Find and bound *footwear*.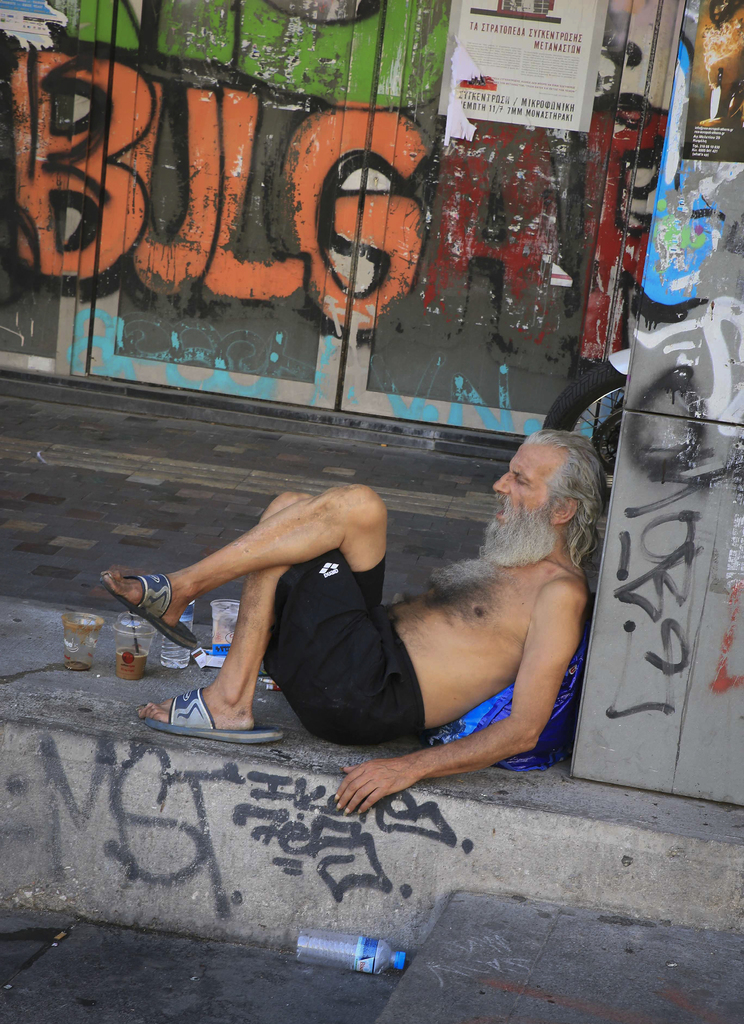
Bound: {"x1": 141, "y1": 686, "x2": 284, "y2": 746}.
